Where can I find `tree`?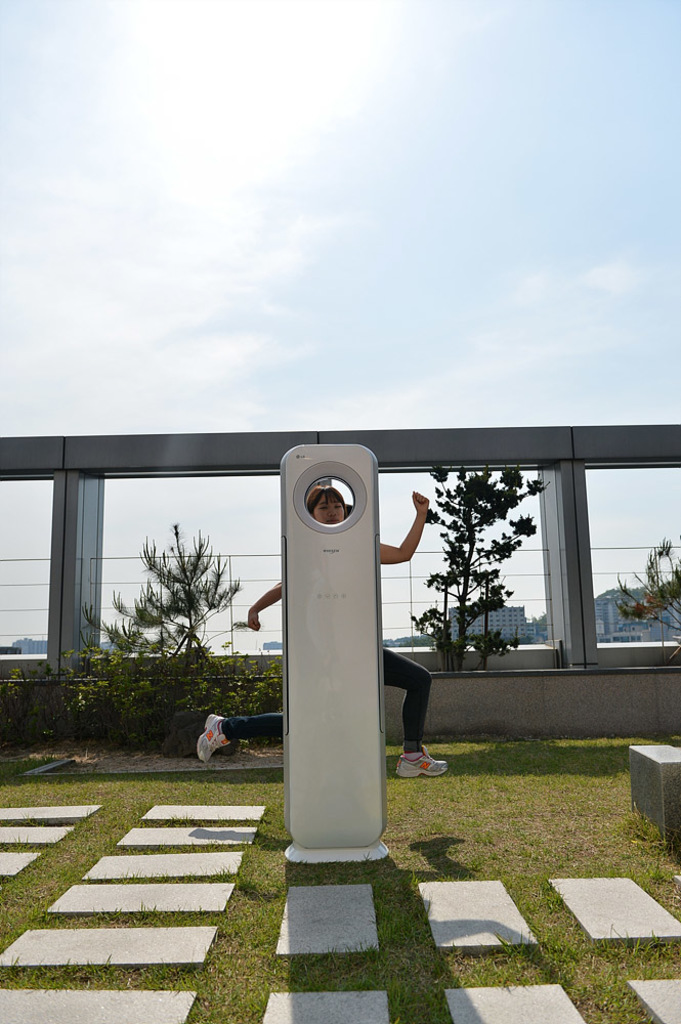
You can find it at {"left": 0, "top": 660, "right": 43, "bottom": 738}.
